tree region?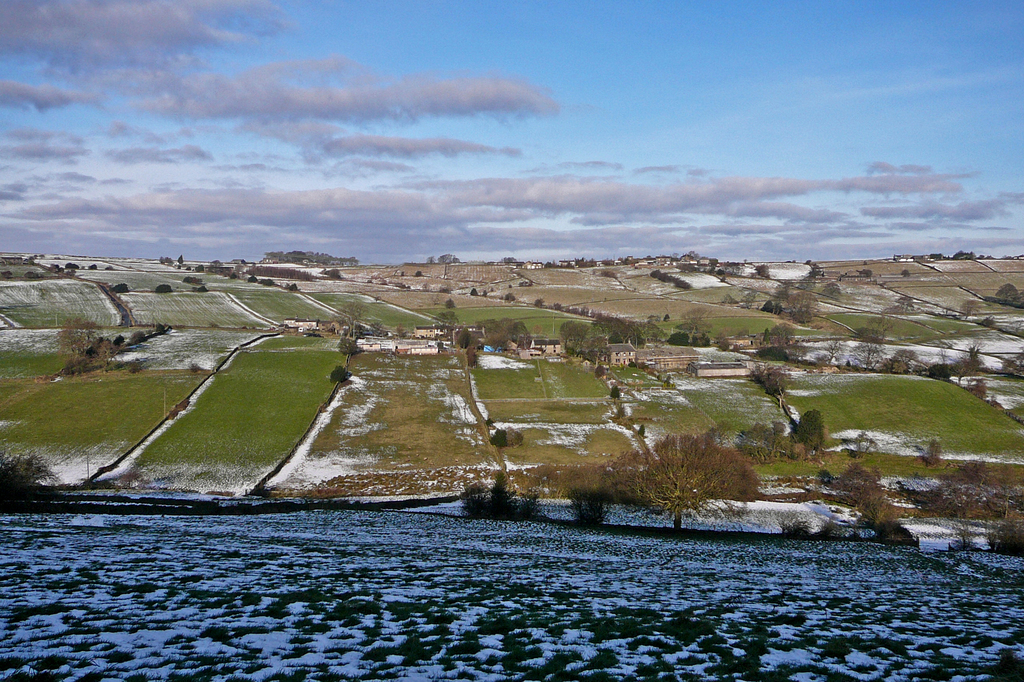
select_region(748, 419, 785, 459)
